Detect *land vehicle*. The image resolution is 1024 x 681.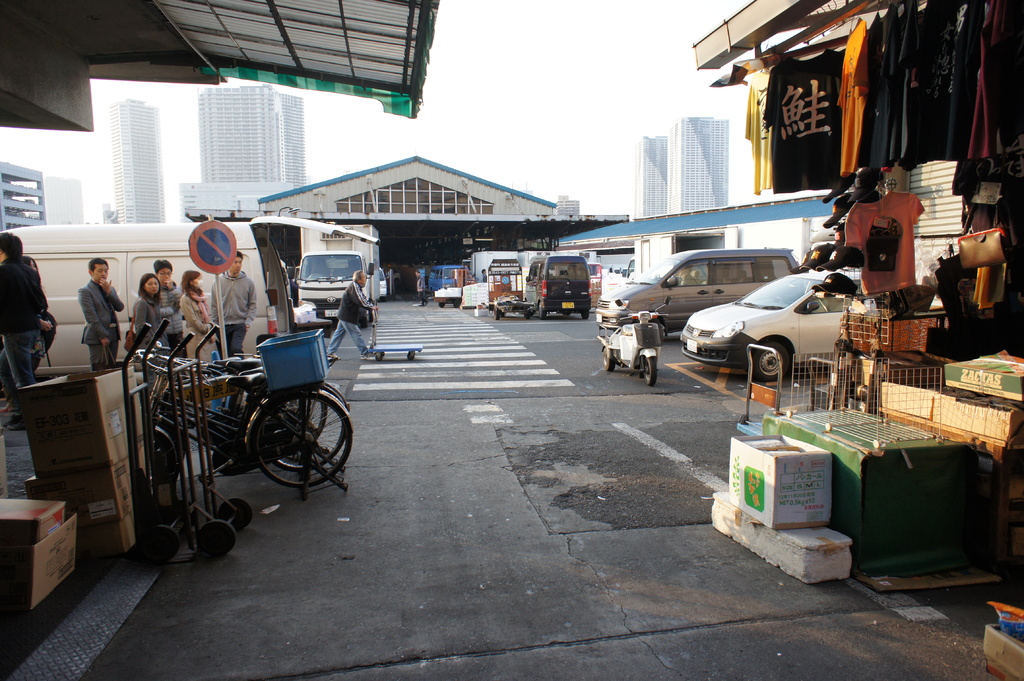
select_region(627, 229, 724, 276).
